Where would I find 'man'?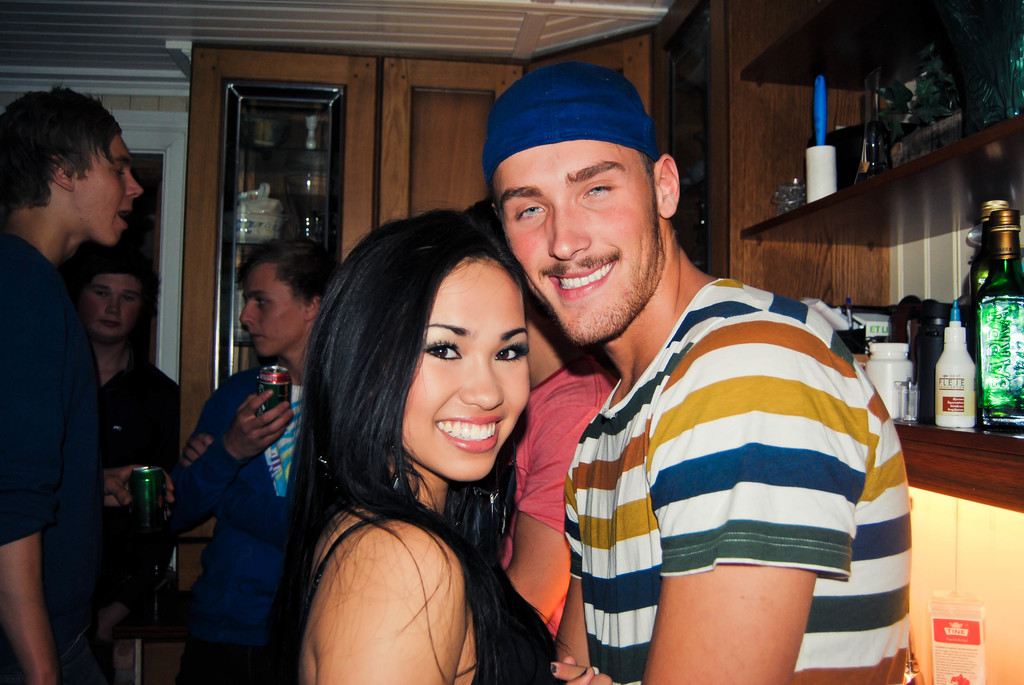
At {"left": 0, "top": 77, "right": 149, "bottom": 684}.
